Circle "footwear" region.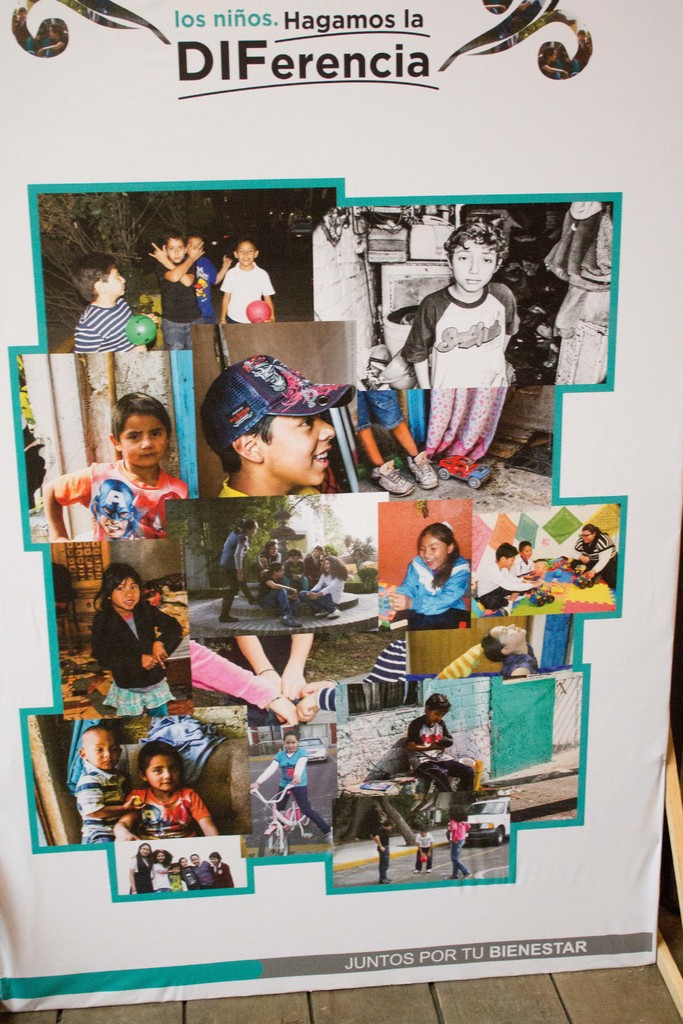
Region: bbox=[313, 611, 329, 618].
